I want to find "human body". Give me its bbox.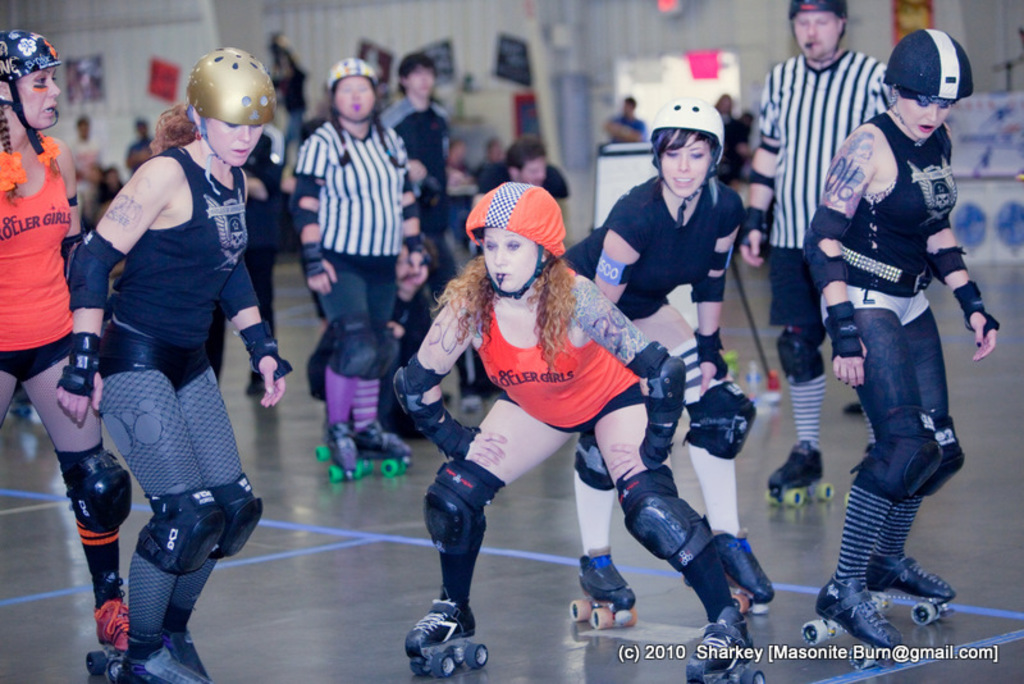
bbox(380, 91, 465, 305).
